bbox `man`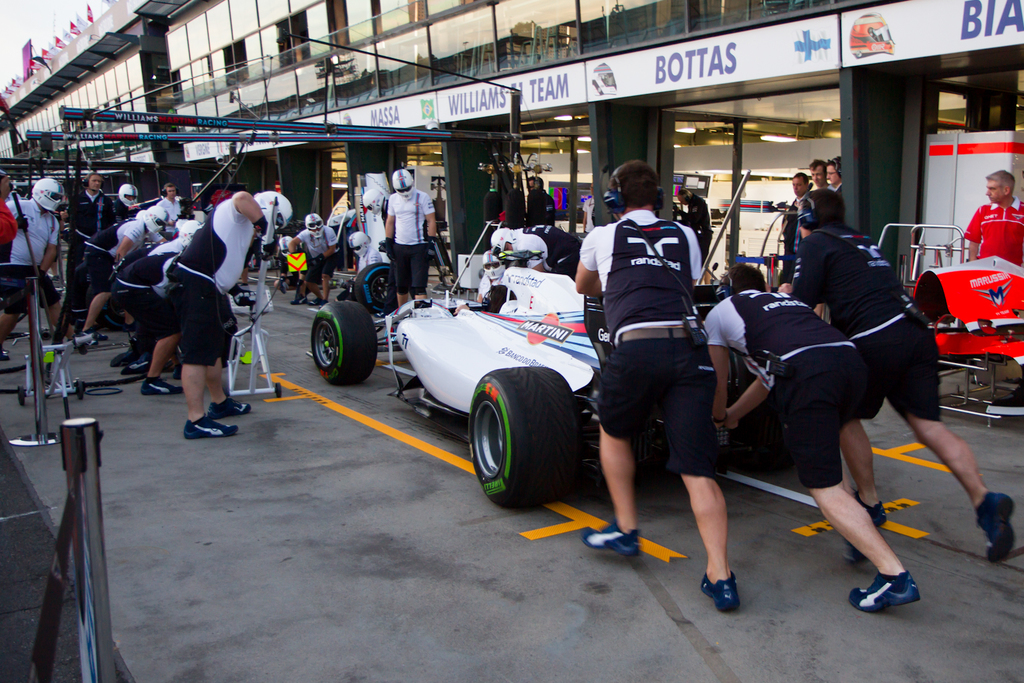
x1=77, y1=197, x2=172, y2=344
